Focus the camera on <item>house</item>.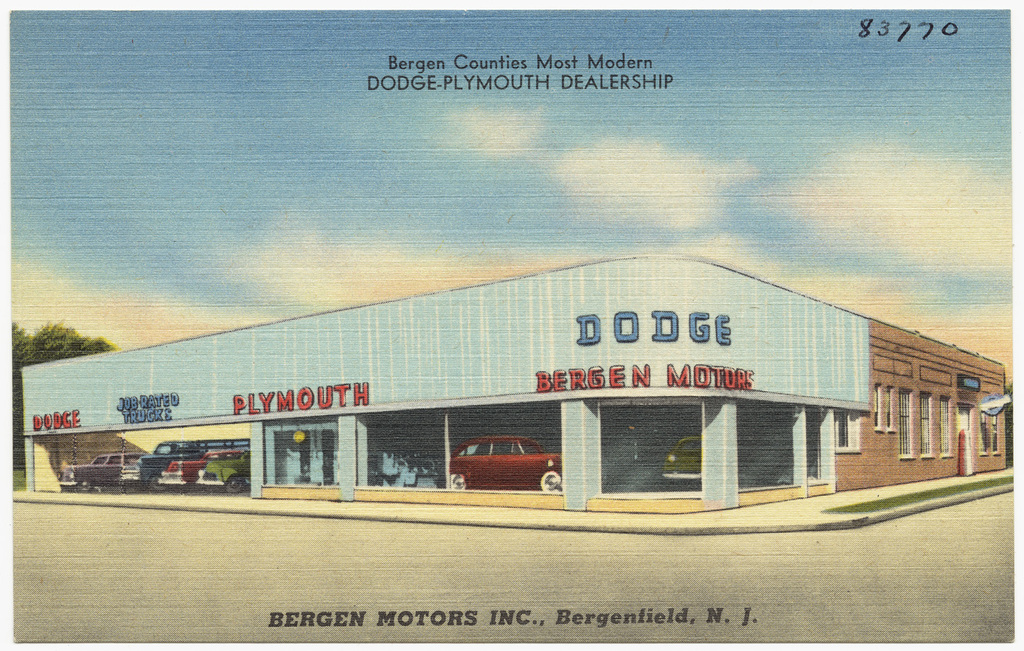
Focus region: bbox=[23, 249, 1010, 517].
